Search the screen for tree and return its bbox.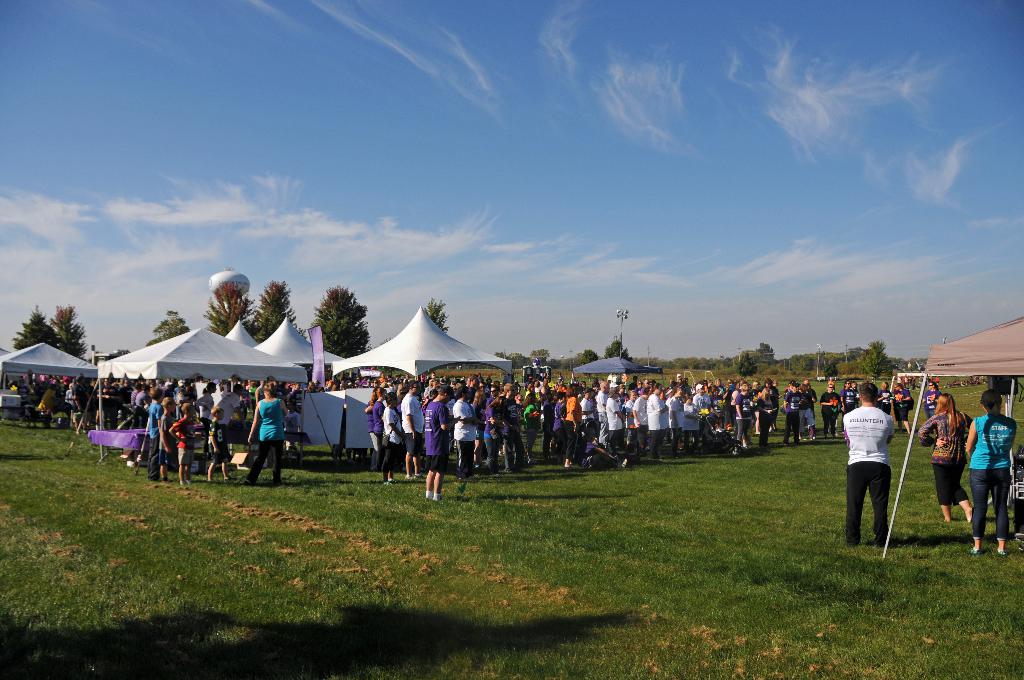
Found: {"left": 155, "top": 309, "right": 189, "bottom": 340}.
